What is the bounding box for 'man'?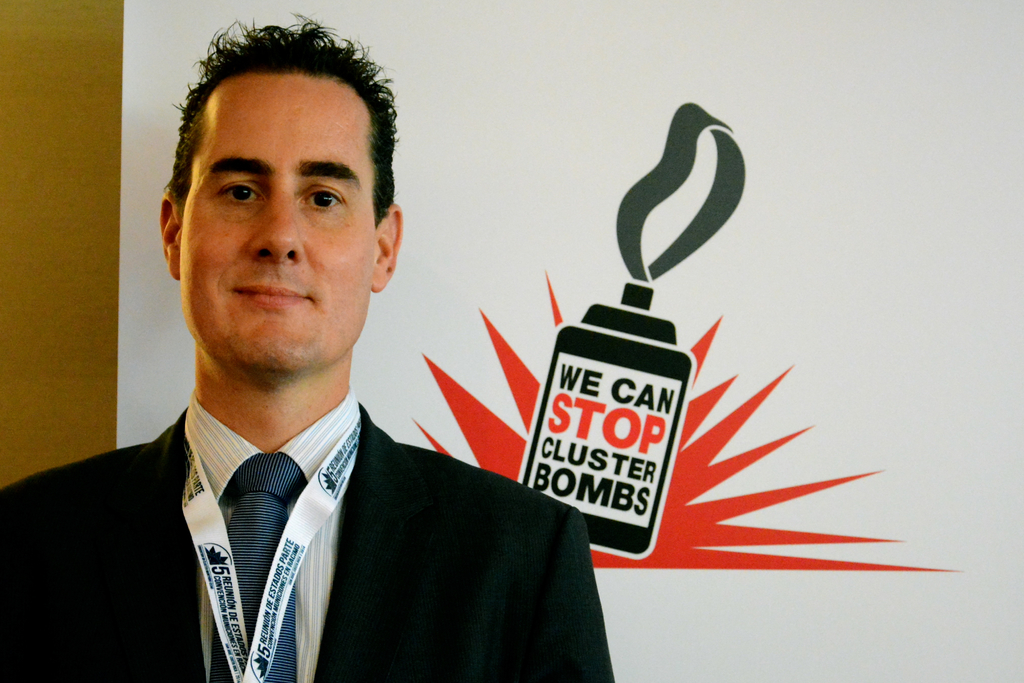
[39,54,603,673].
